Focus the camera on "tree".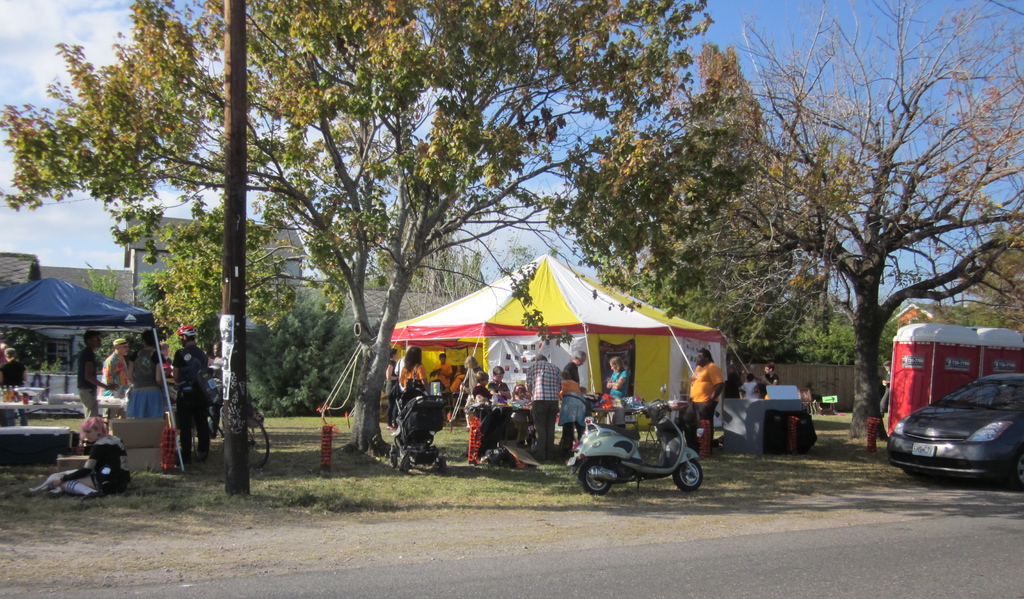
Focus region: box(130, 197, 312, 370).
